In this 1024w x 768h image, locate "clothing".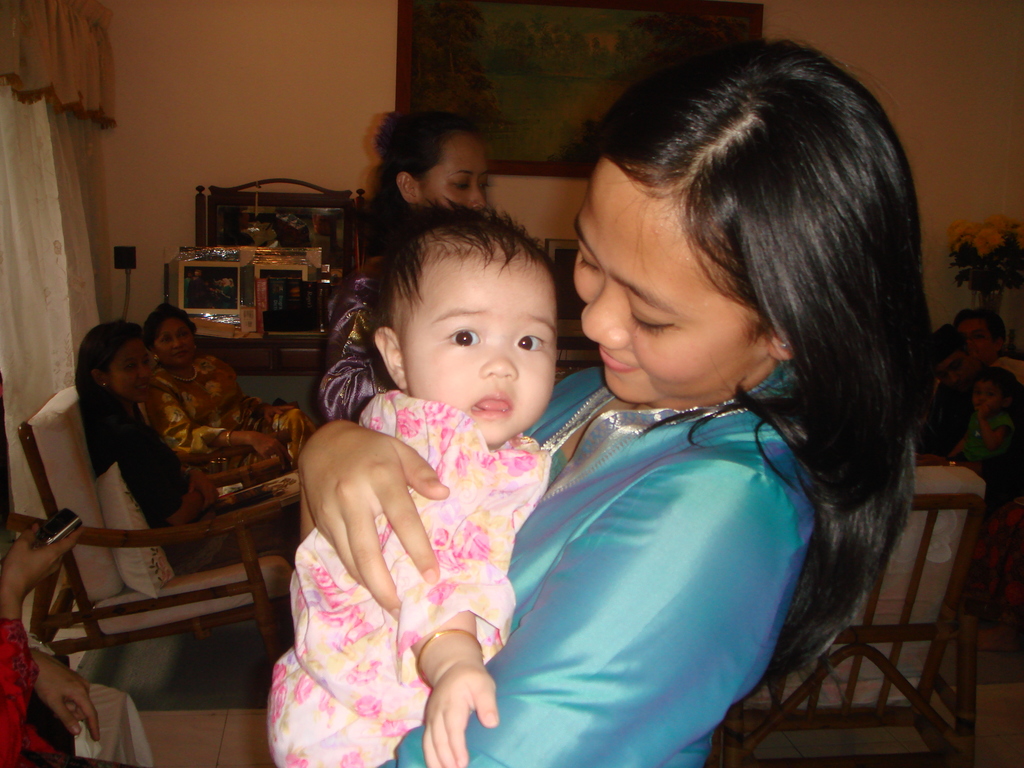
Bounding box: 0,620,128,767.
